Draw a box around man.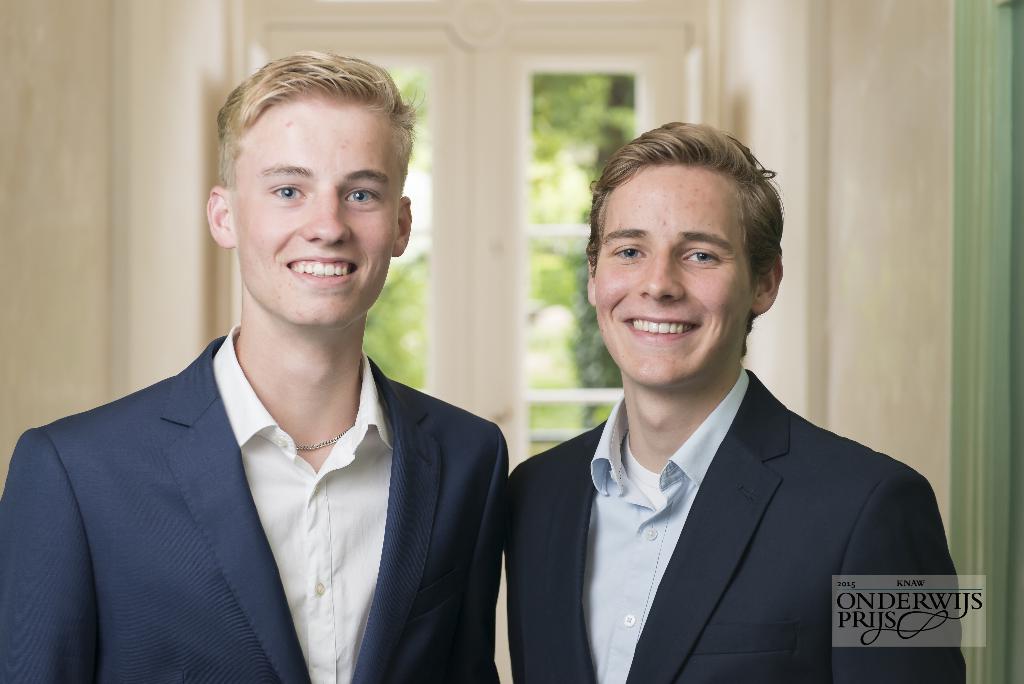
0 49 536 683.
